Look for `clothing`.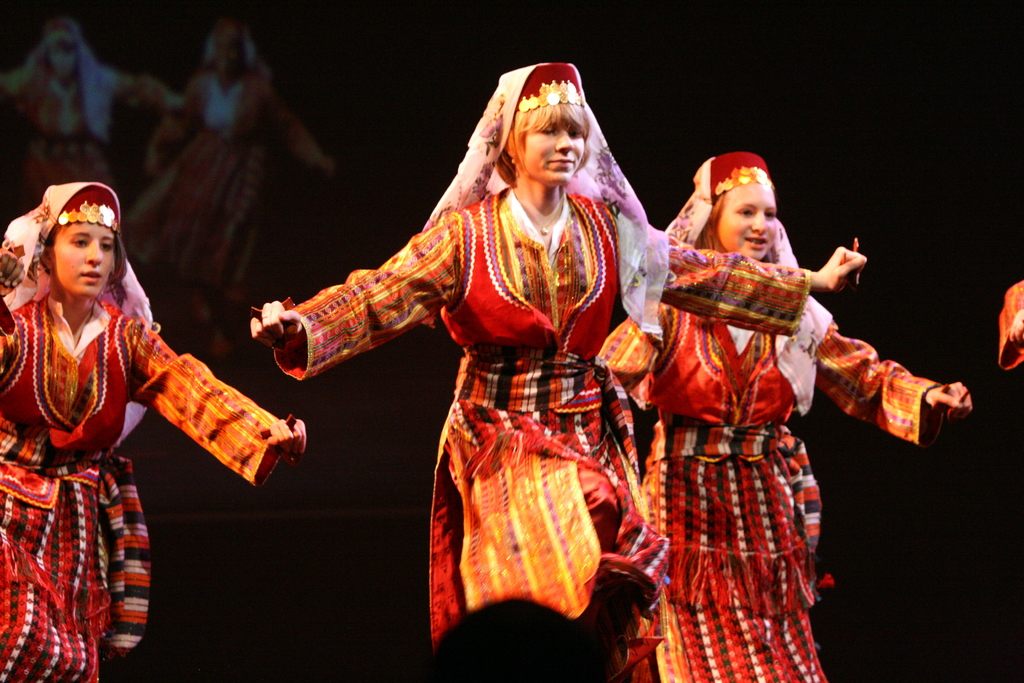
Found: rect(284, 65, 813, 661).
